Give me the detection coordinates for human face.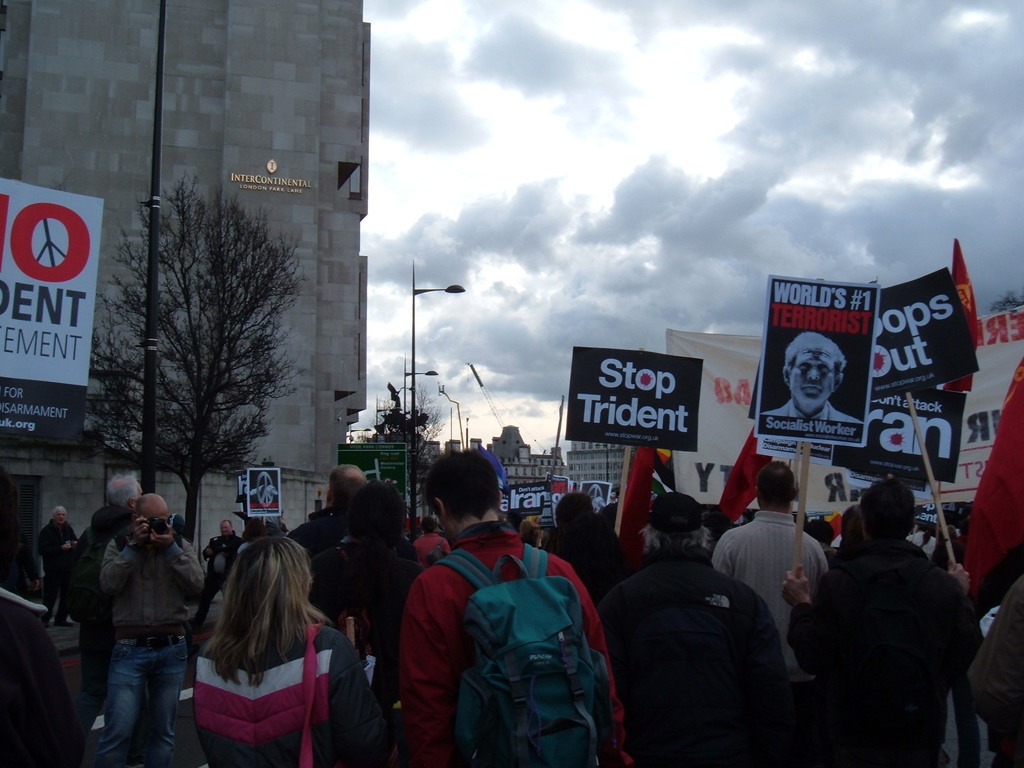
region(219, 522, 232, 537).
